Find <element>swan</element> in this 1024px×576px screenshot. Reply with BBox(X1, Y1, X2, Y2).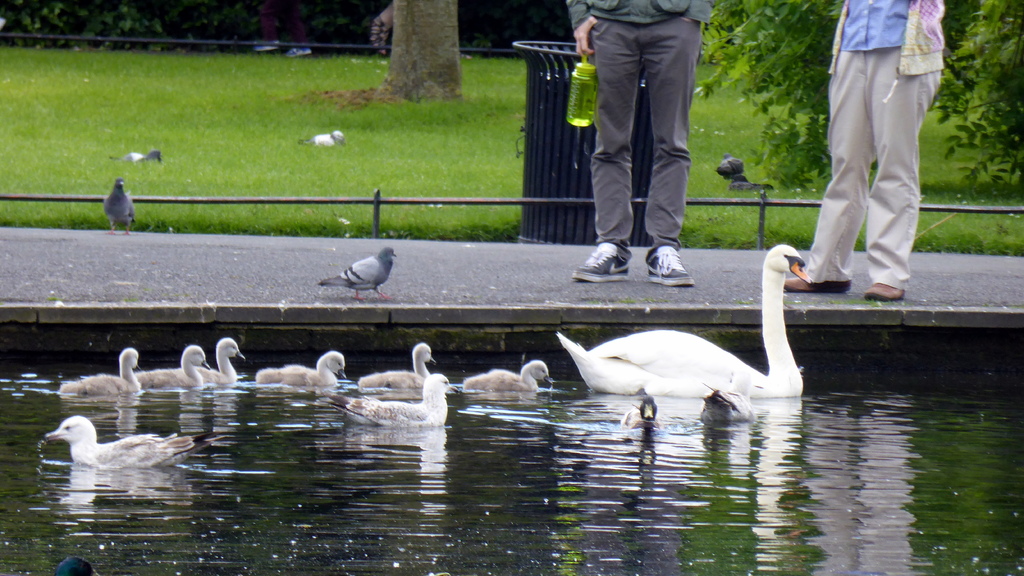
BBox(538, 252, 832, 410).
